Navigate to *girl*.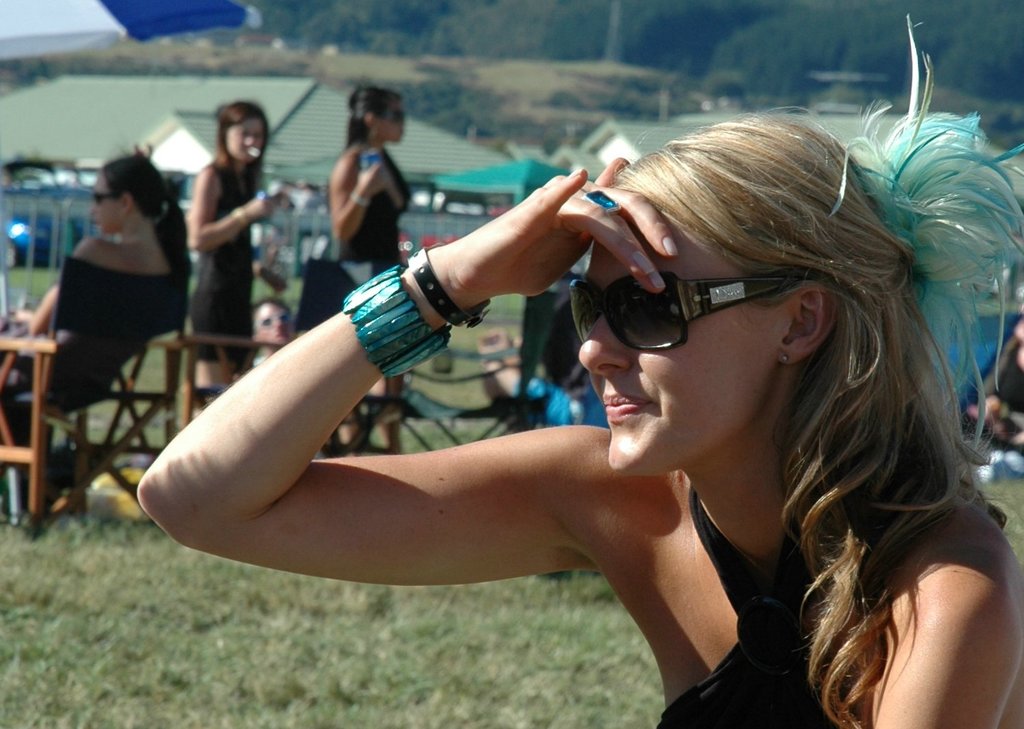
Navigation target: l=183, t=88, r=277, b=387.
